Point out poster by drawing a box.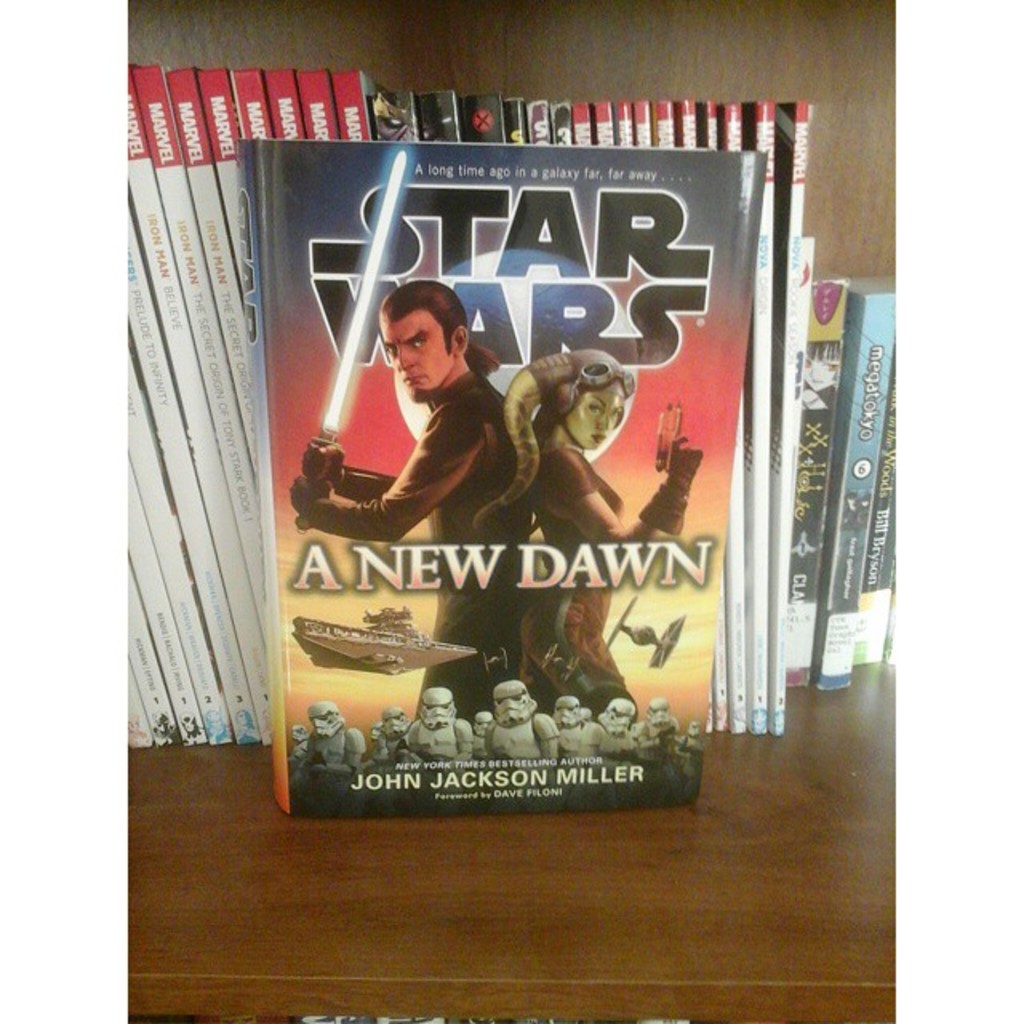
[242,134,771,819].
